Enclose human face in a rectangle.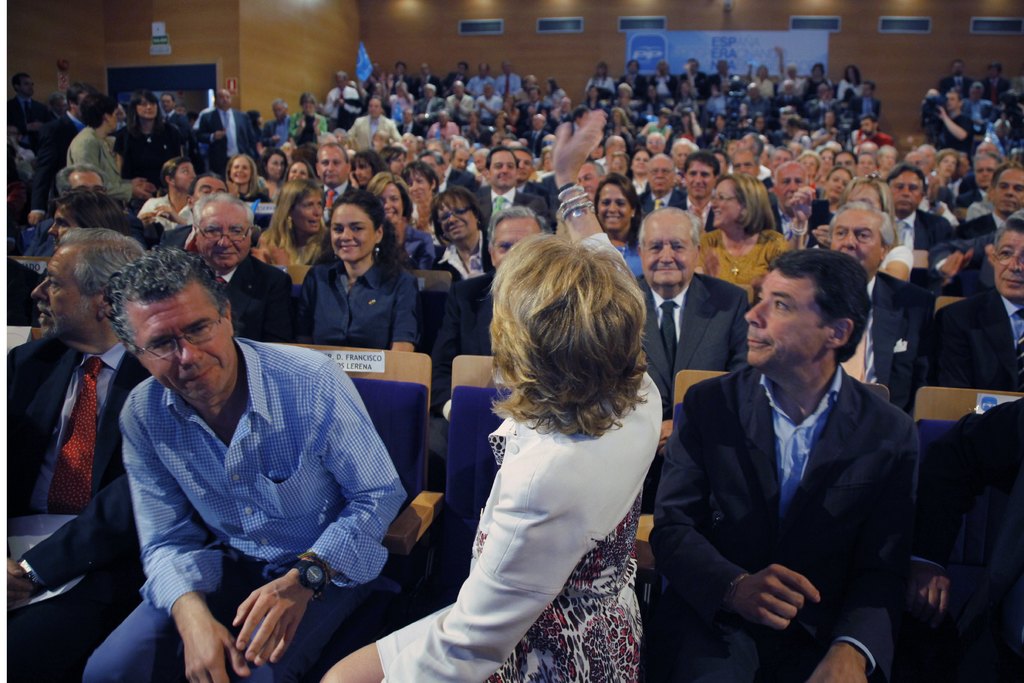
<box>425,86,435,101</box>.
